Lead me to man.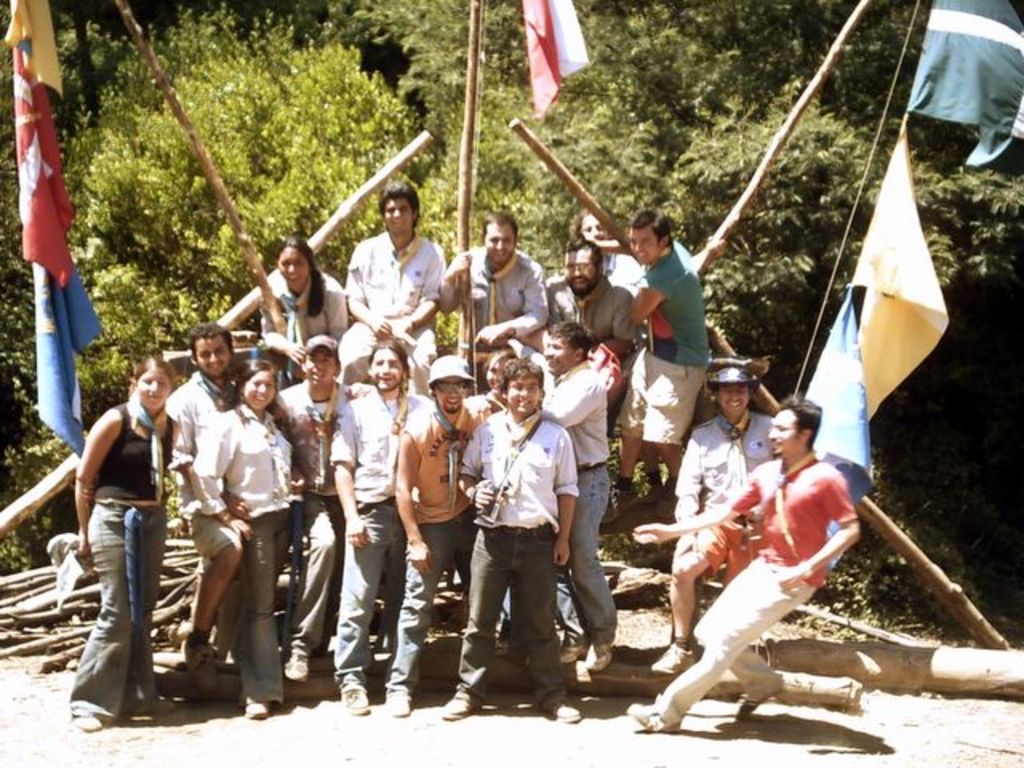
Lead to [left=333, top=344, right=427, bottom=718].
